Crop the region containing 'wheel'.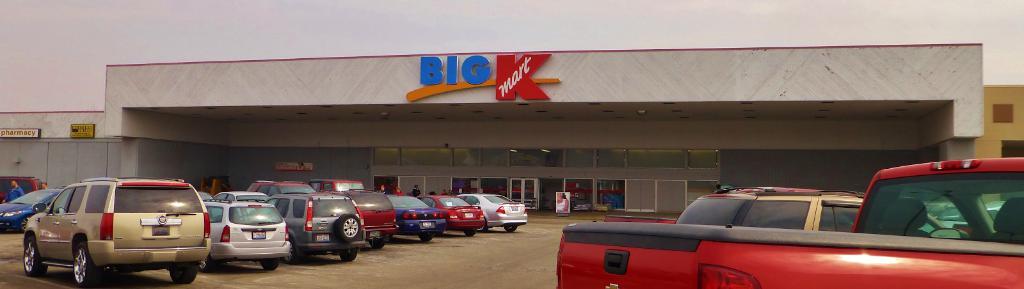
Crop region: 435/230/445/238.
